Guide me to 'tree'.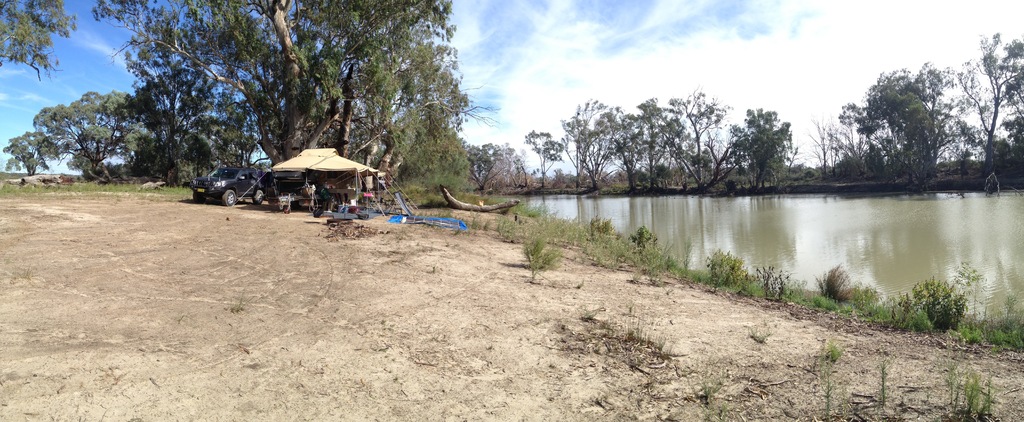
Guidance: 808 111 856 178.
